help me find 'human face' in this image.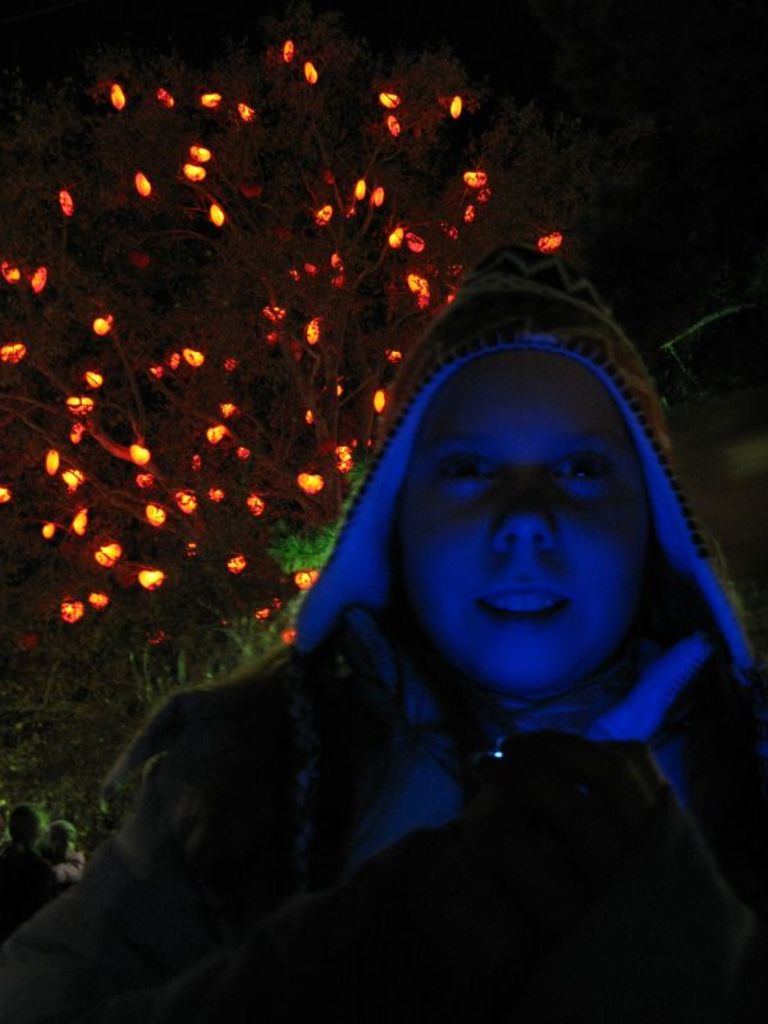
Found it: 412,348,650,687.
